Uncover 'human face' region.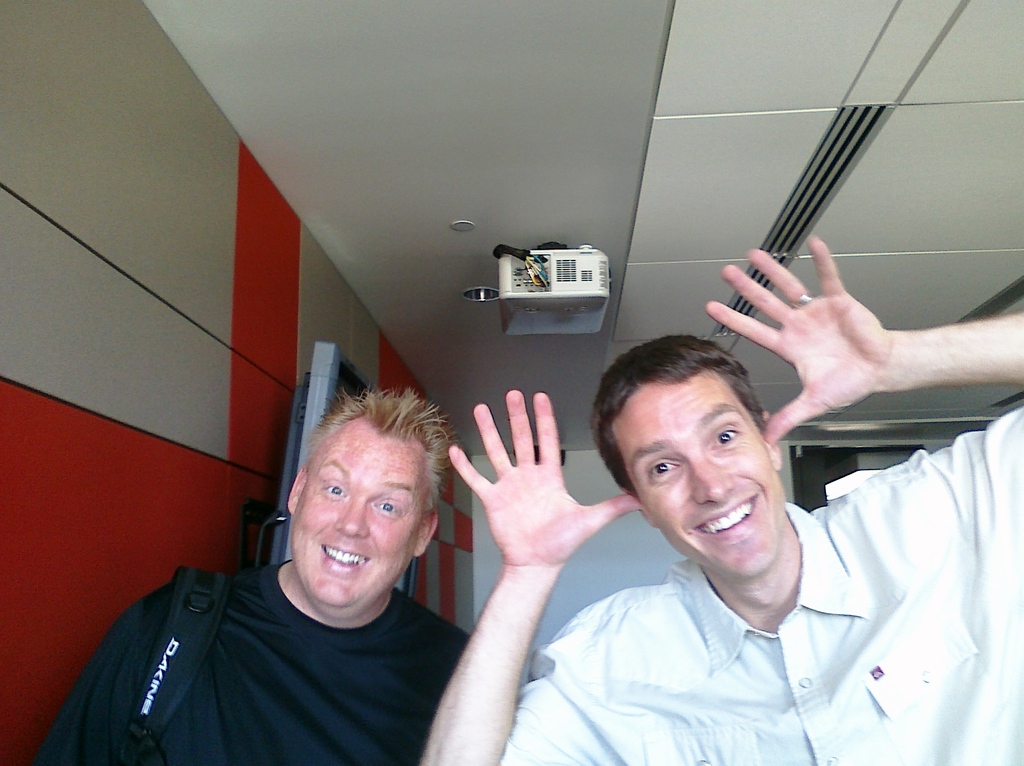
Uncovered: <bbox>285, 416, 439, 604</bbox>.
